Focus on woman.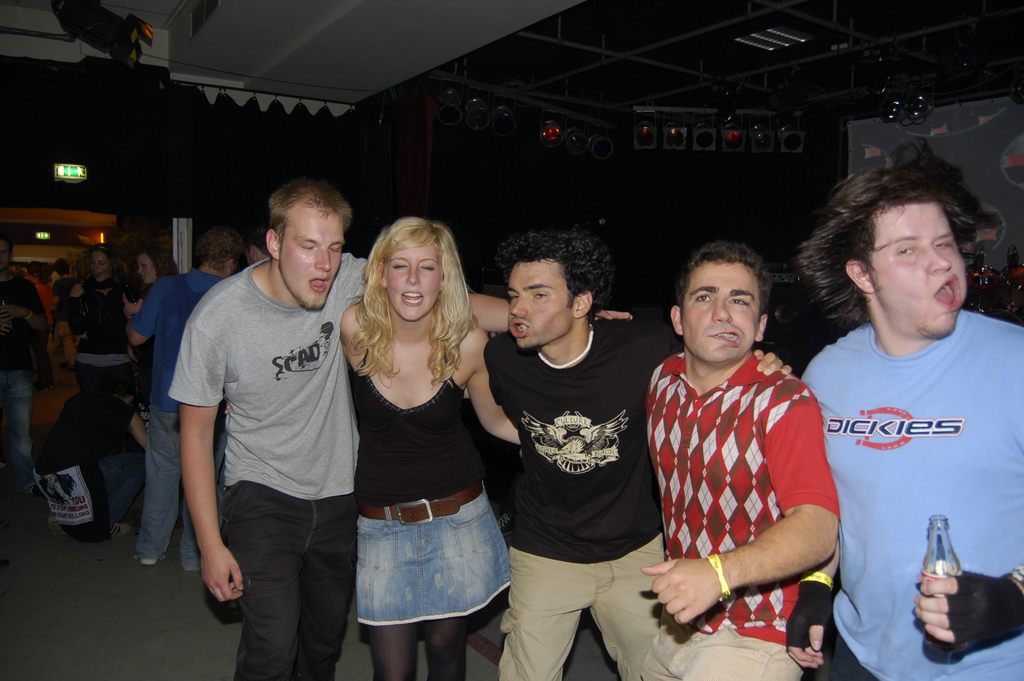
Focused at {"left": 325, "top": 207, "right": 518, "bottom": 680}.
